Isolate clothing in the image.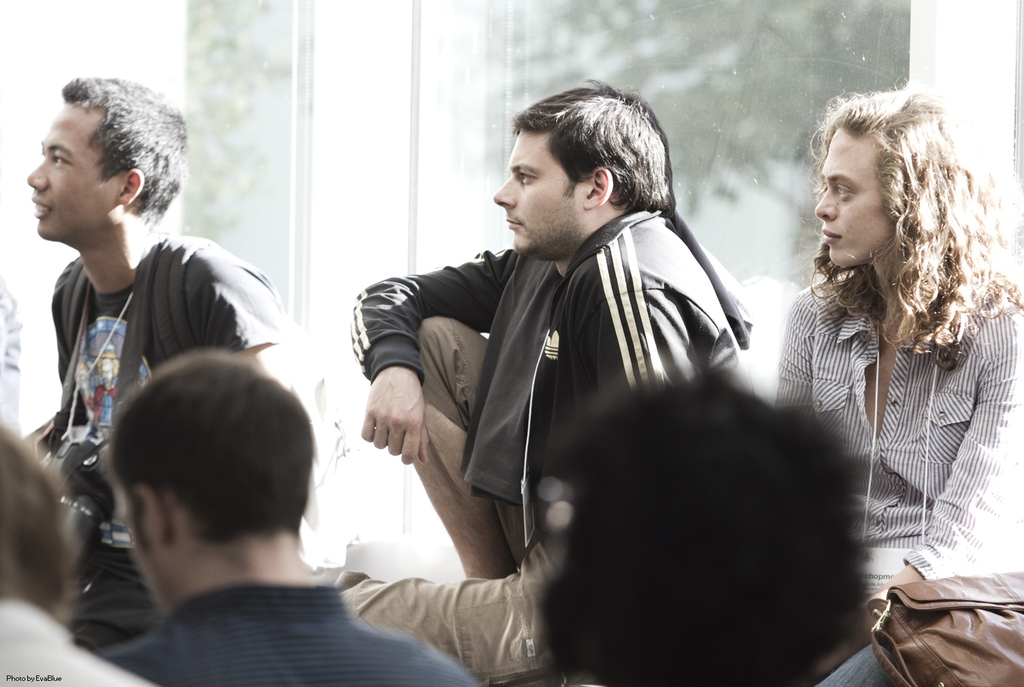
Isolated region: bbox=(46, 232, 284, 651).
